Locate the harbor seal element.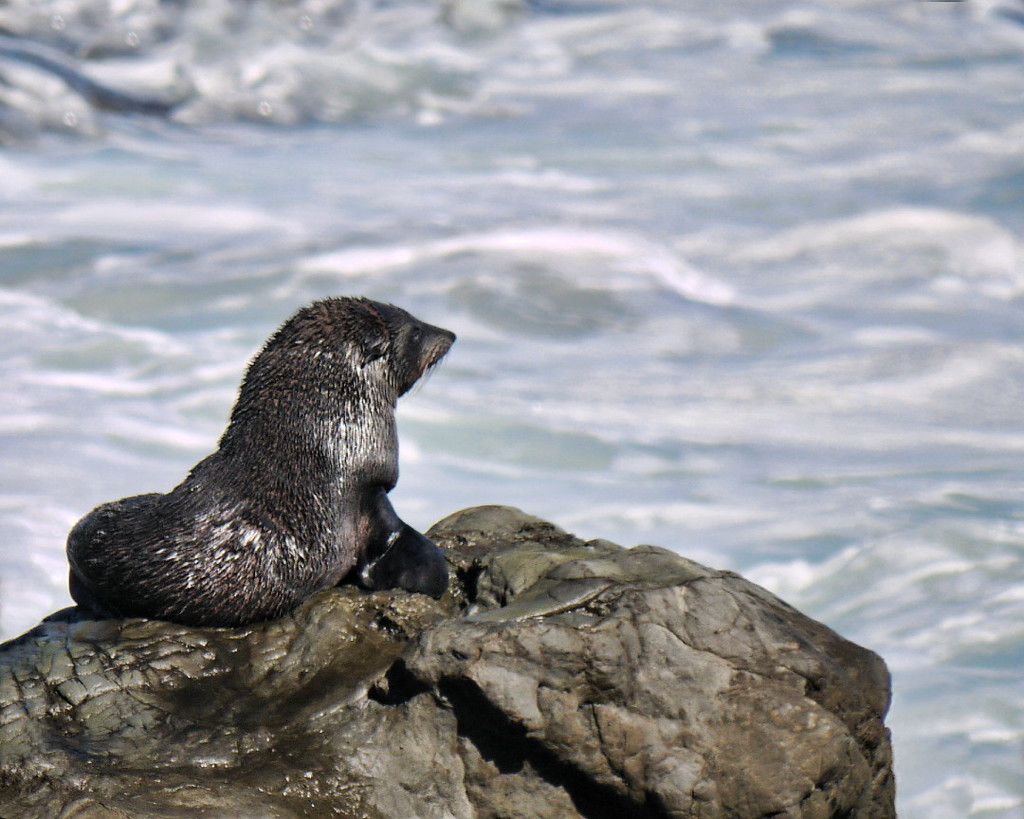
Element bbox: rect(72, 263, 448, 621).
